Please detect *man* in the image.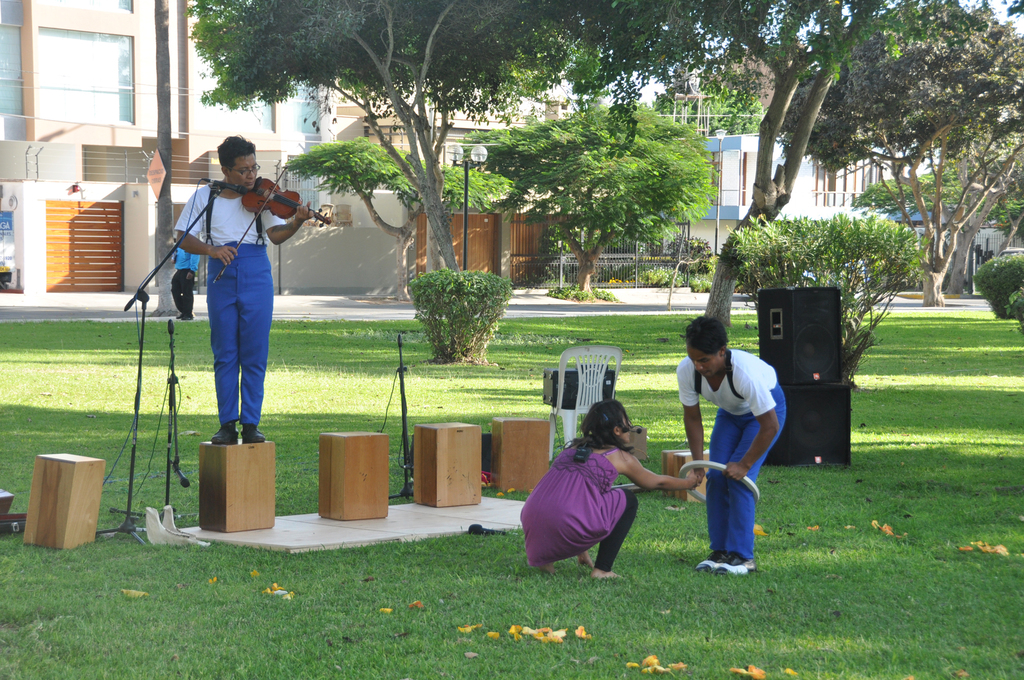
detection(158, 133, 289, 482).
